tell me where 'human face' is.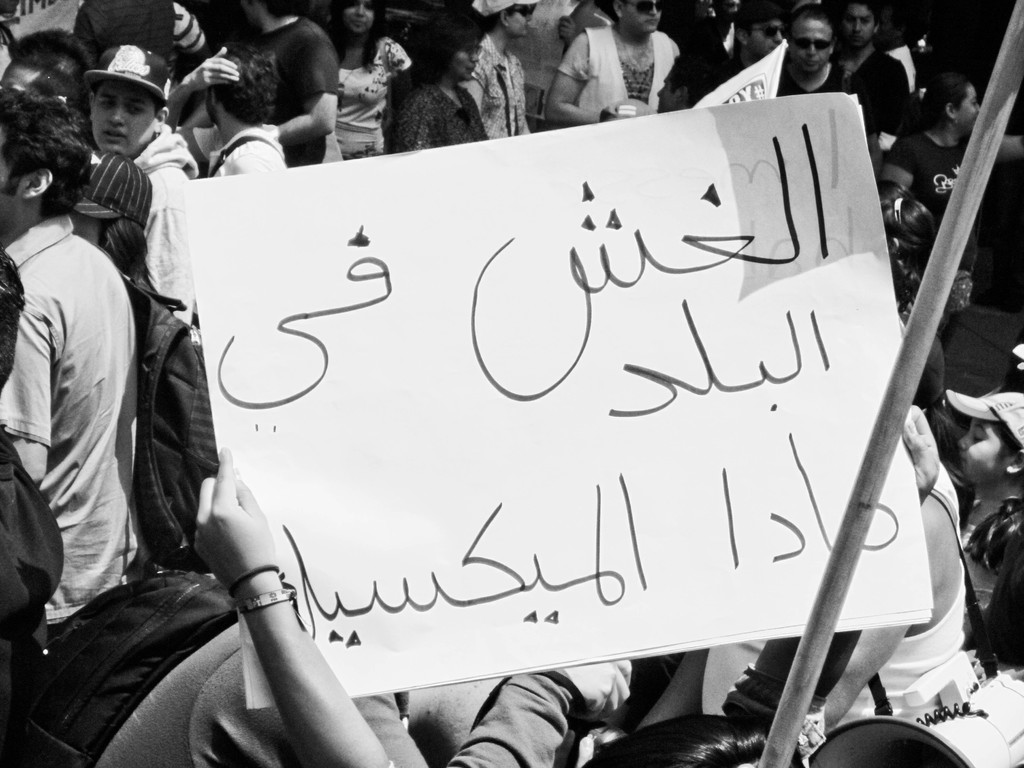
'human face' is at bbox=(840, 6, 872, 49).
